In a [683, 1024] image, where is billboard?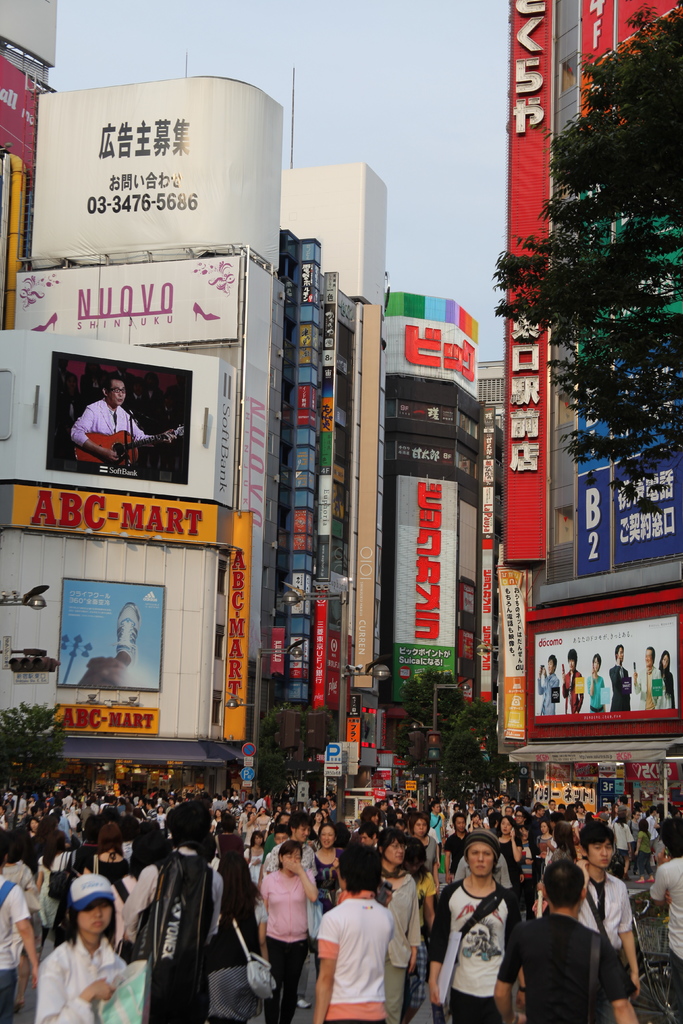
(309, 593, 332, 707).
